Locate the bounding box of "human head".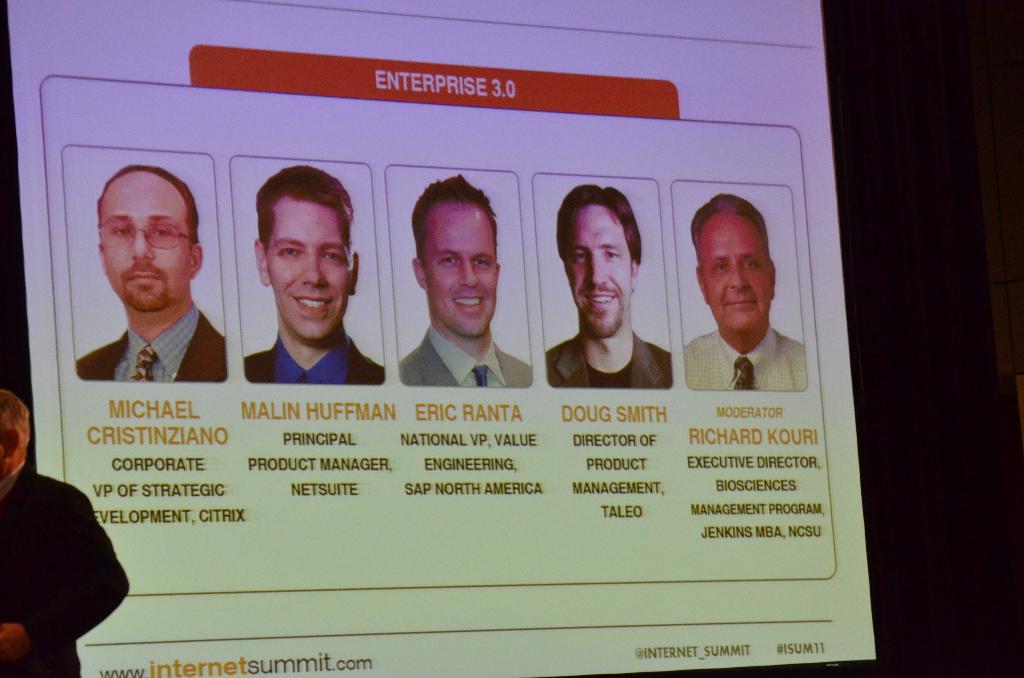
Bounding box: 239, 157, 352, 329.
